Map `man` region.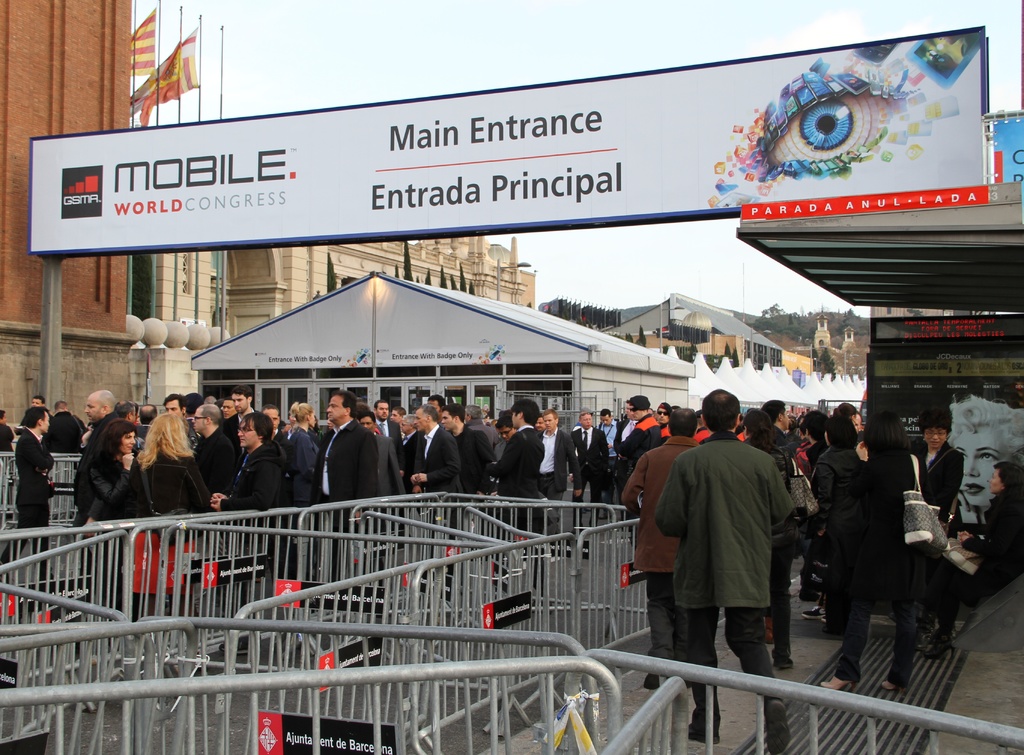
Mapped to [4, 393, 54, 442].
